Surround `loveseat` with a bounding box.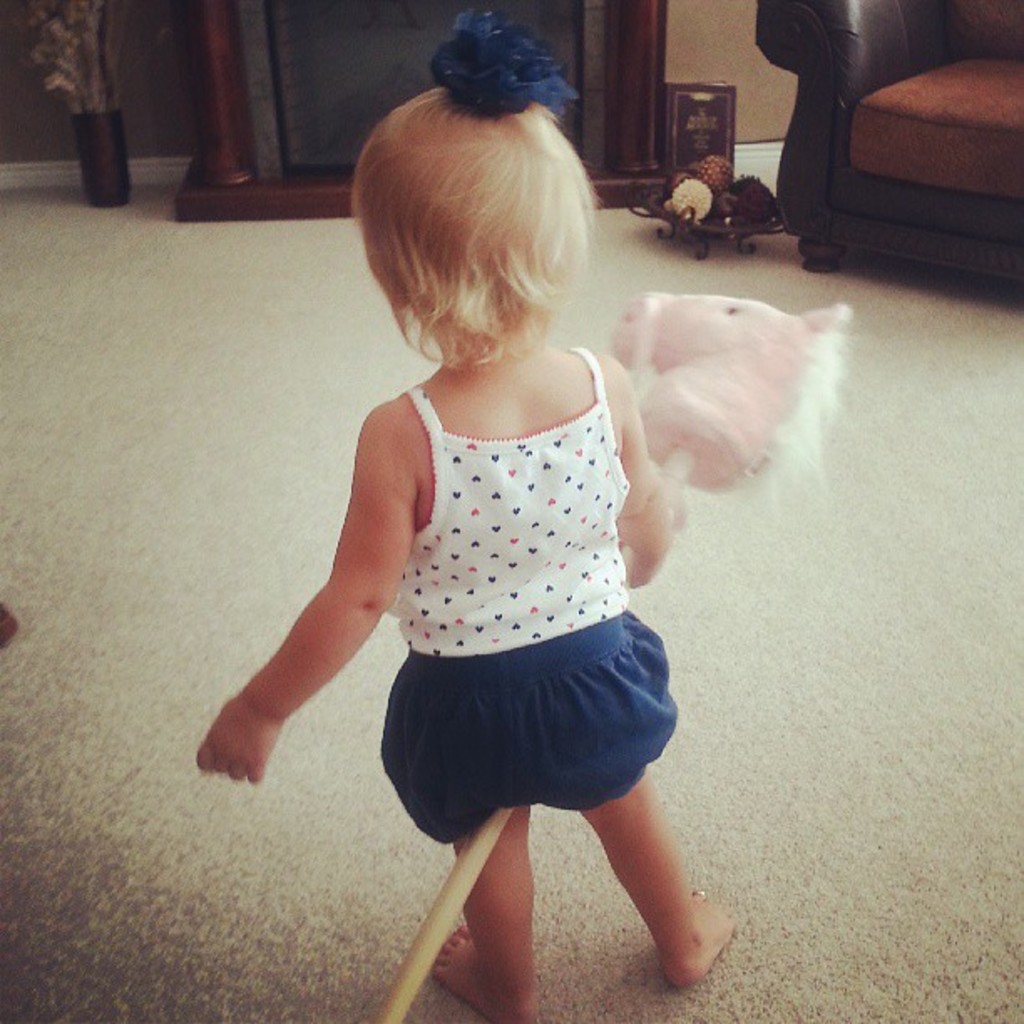
rect(755, 0, 1022, 278).
